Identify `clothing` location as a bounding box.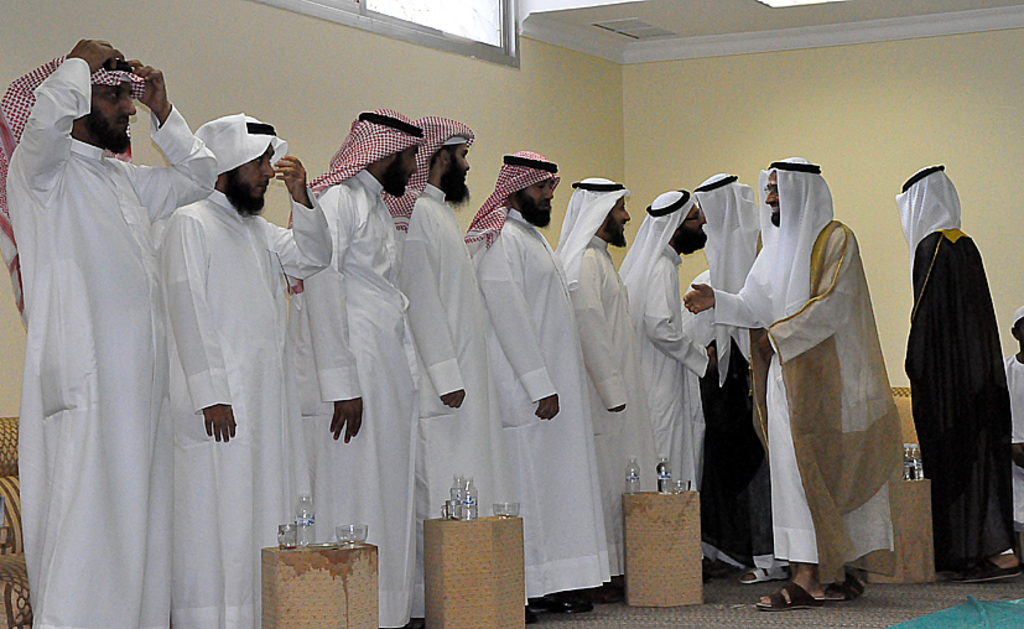
pyautogui.locateOnScreen(895, 165, 1014, 577).
